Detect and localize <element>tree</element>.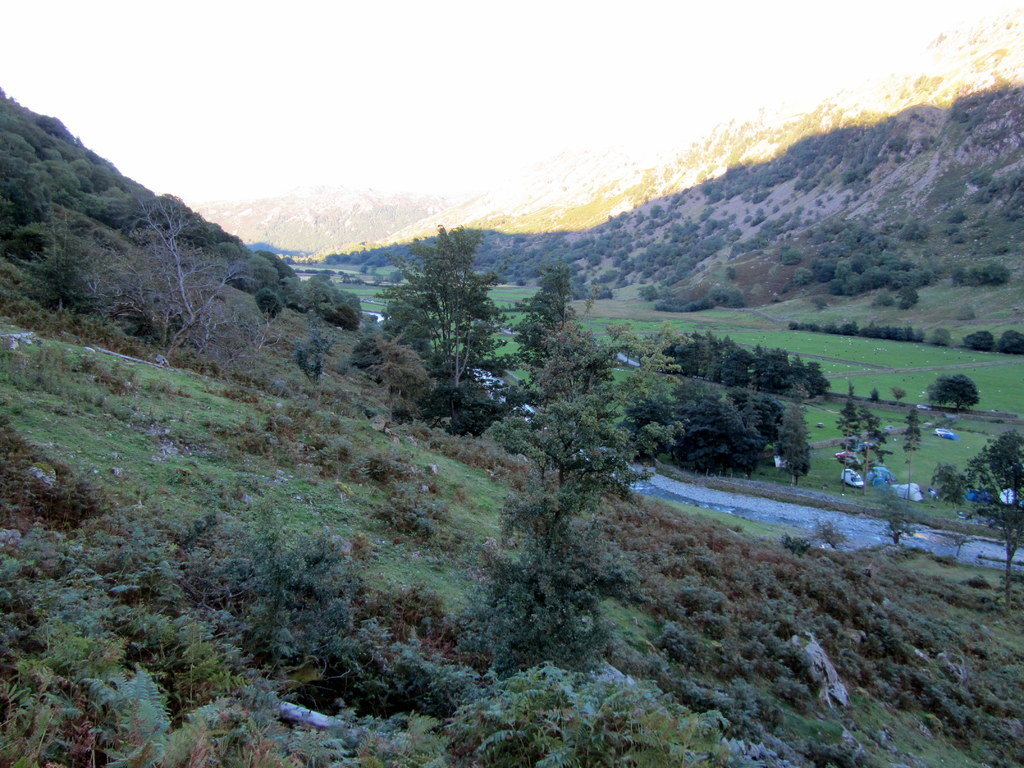
Localized at [92,185,285,378].
